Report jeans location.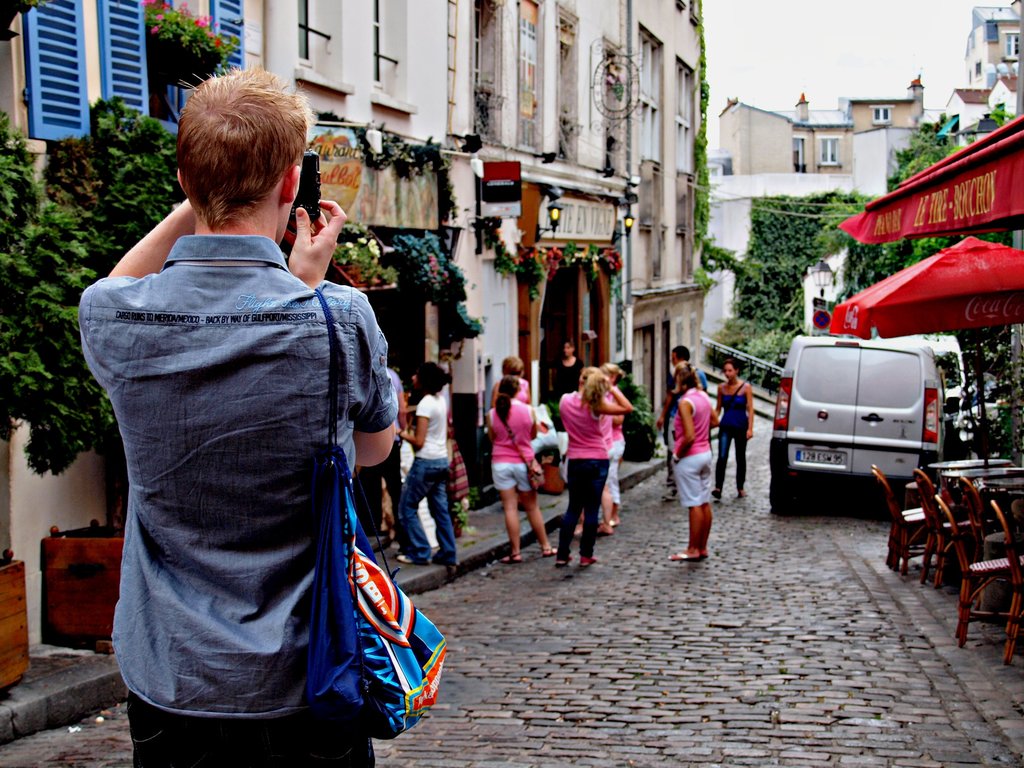
Report: 563/458/605/561.
